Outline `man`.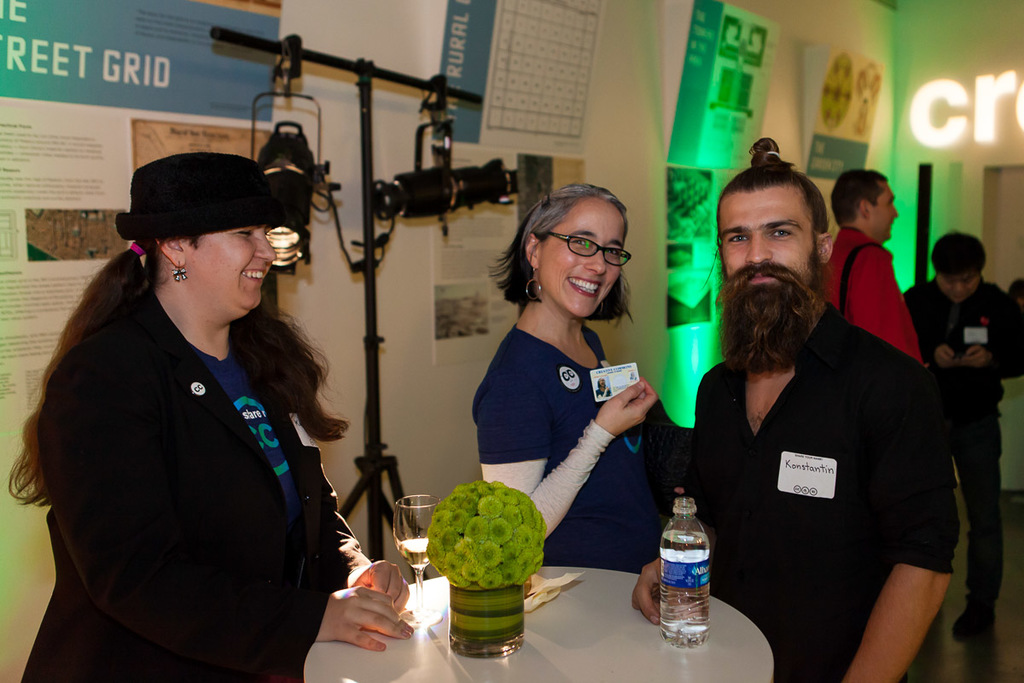
Outline: 902/233/1023/642.
